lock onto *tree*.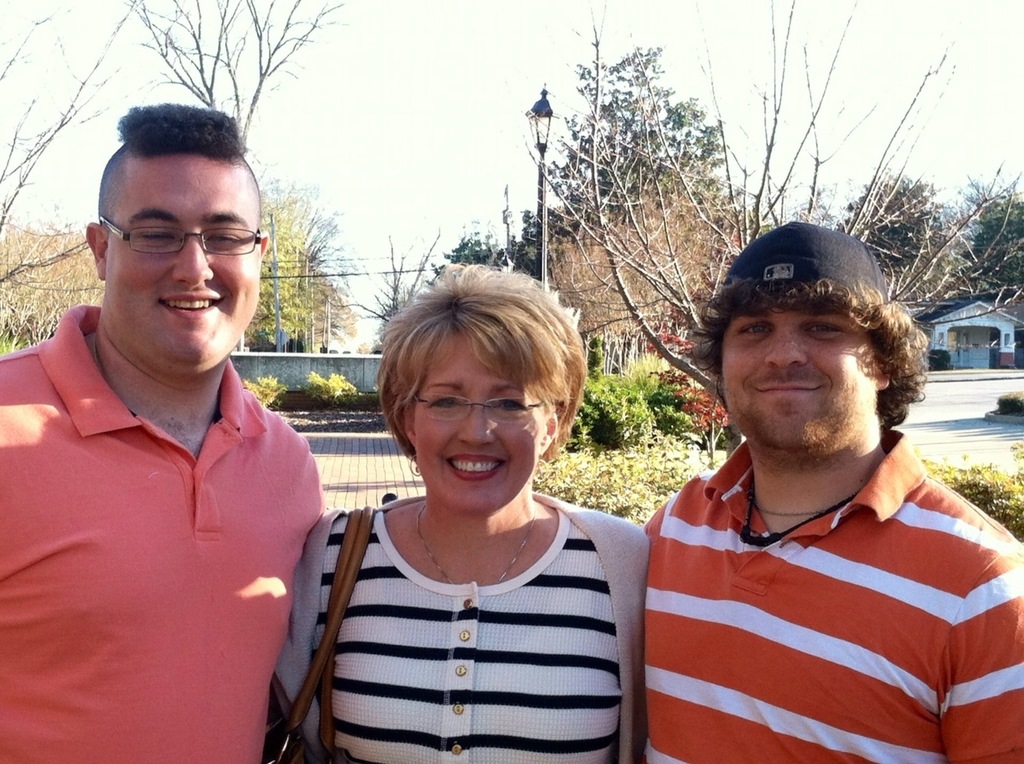
Locked: bbox=[0, 0, 151, 285].
